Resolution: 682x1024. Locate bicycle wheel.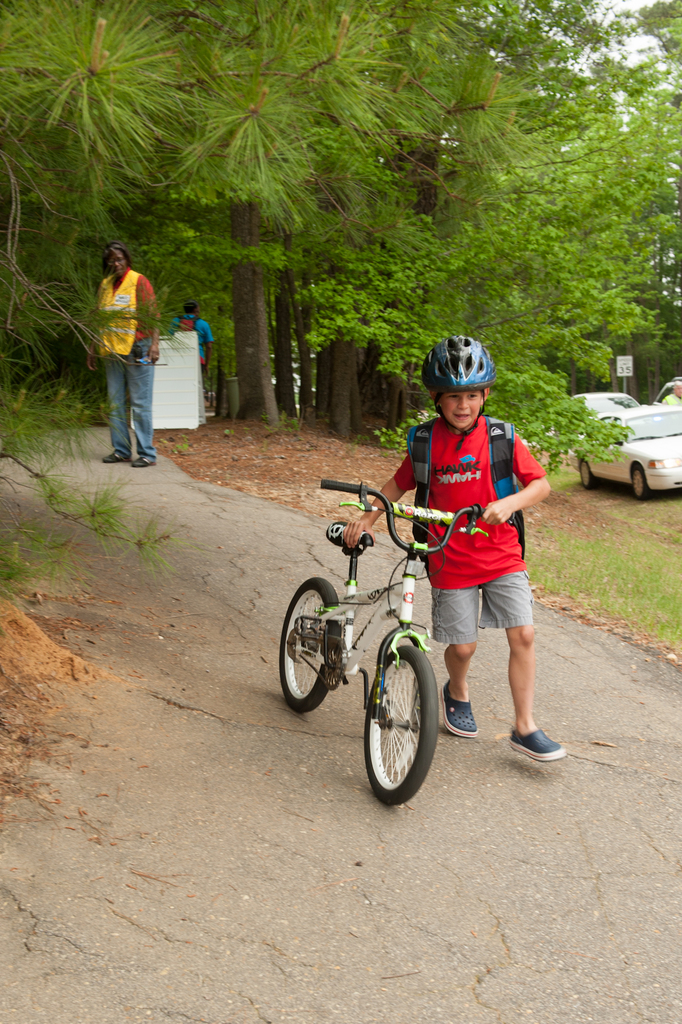
region(281, 576, 342, 717).
